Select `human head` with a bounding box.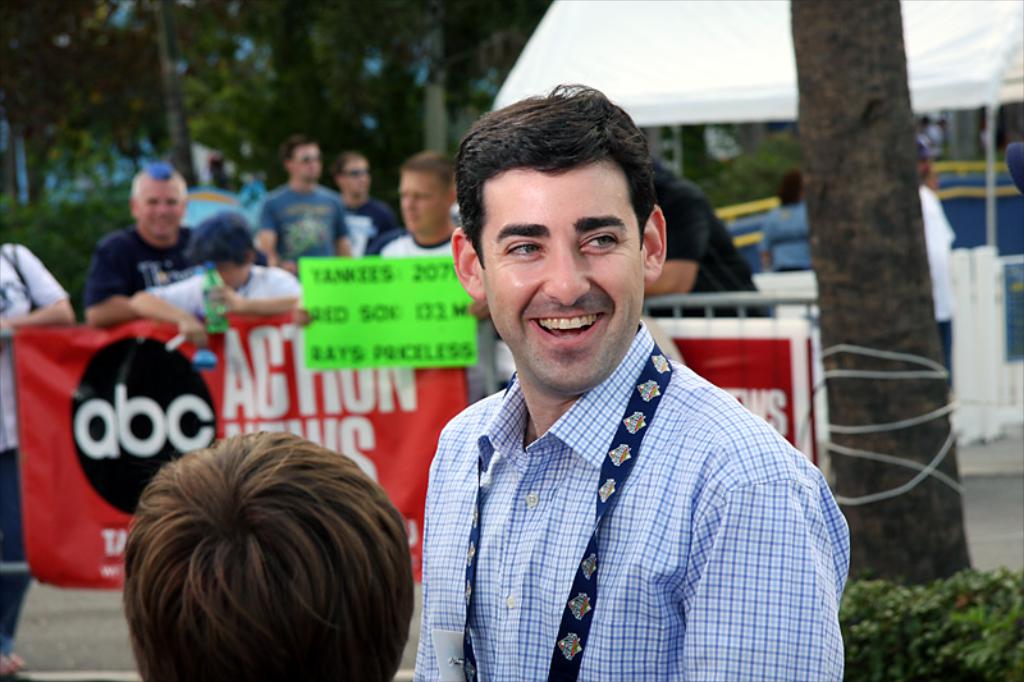
x1=398, y1=148, x2=451, y2=232.
